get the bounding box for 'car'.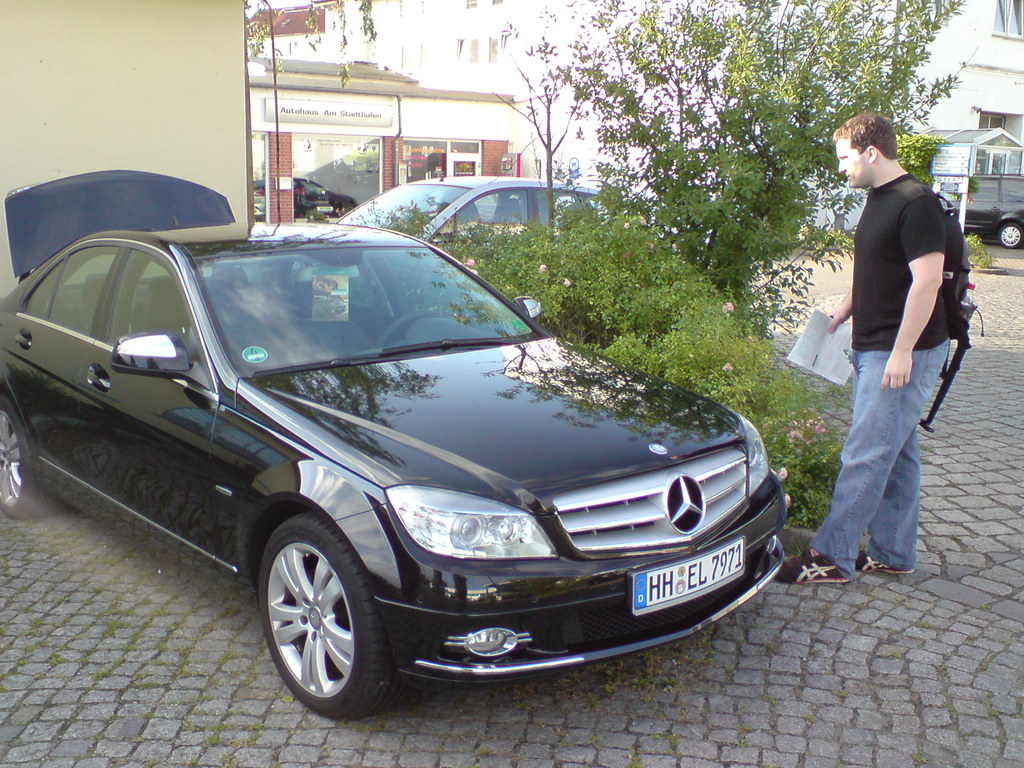
x1=334, y1=173, x2=609, y2=248.
